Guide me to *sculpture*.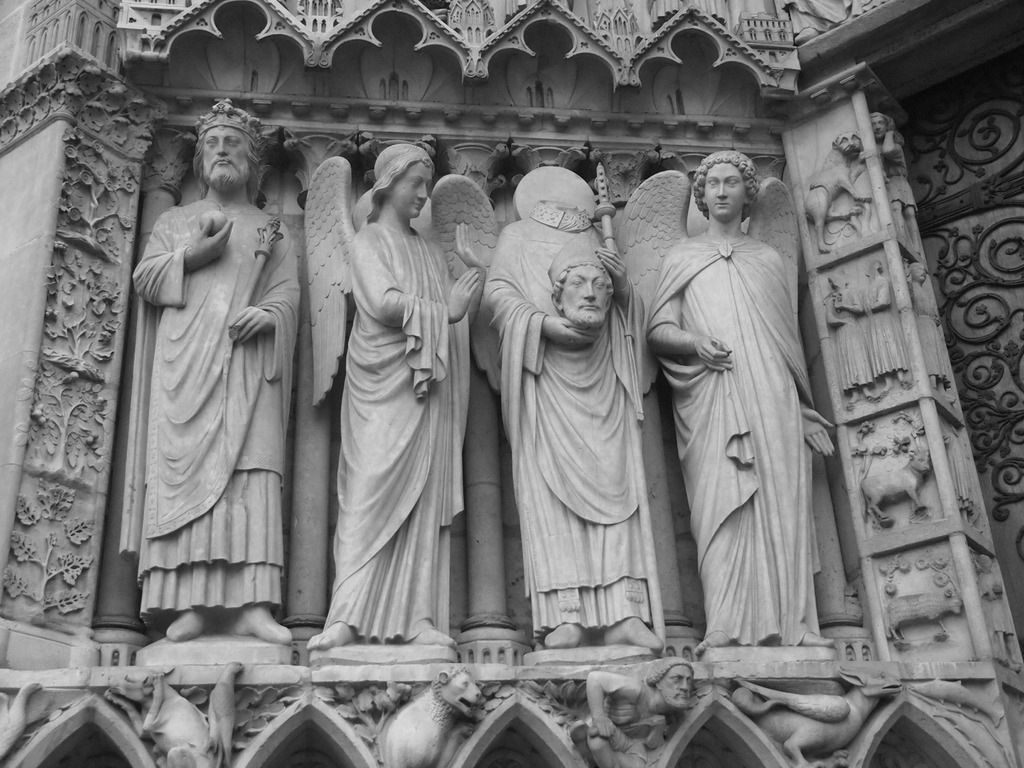
Guidance: region(369, 664, 493, 767).
